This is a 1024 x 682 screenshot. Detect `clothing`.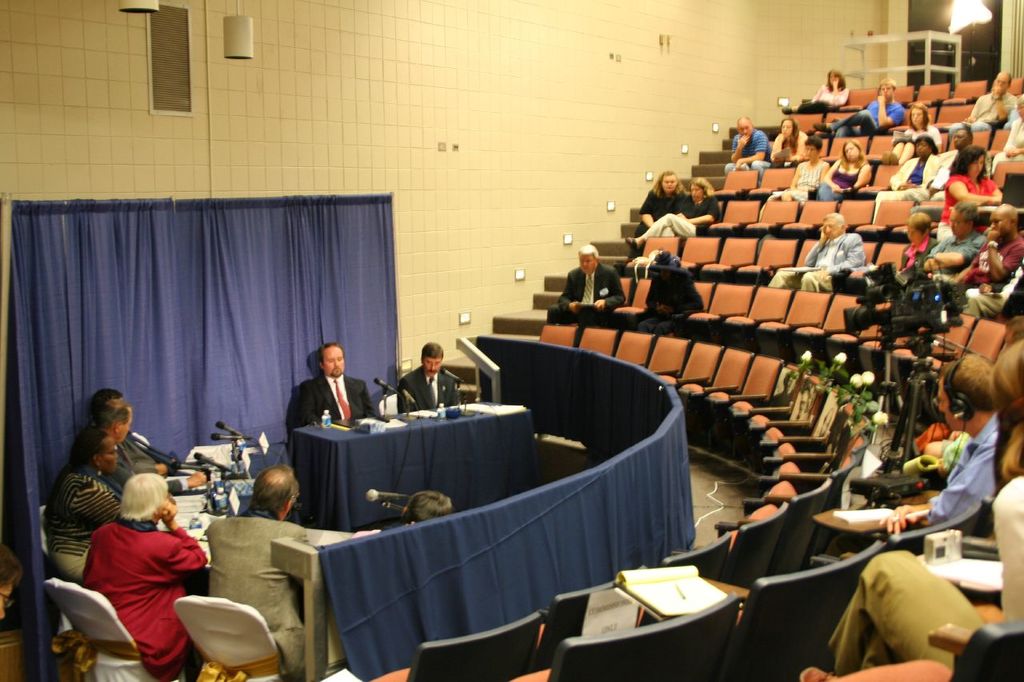
[left=557, top=262, right=628, bottom=316].
